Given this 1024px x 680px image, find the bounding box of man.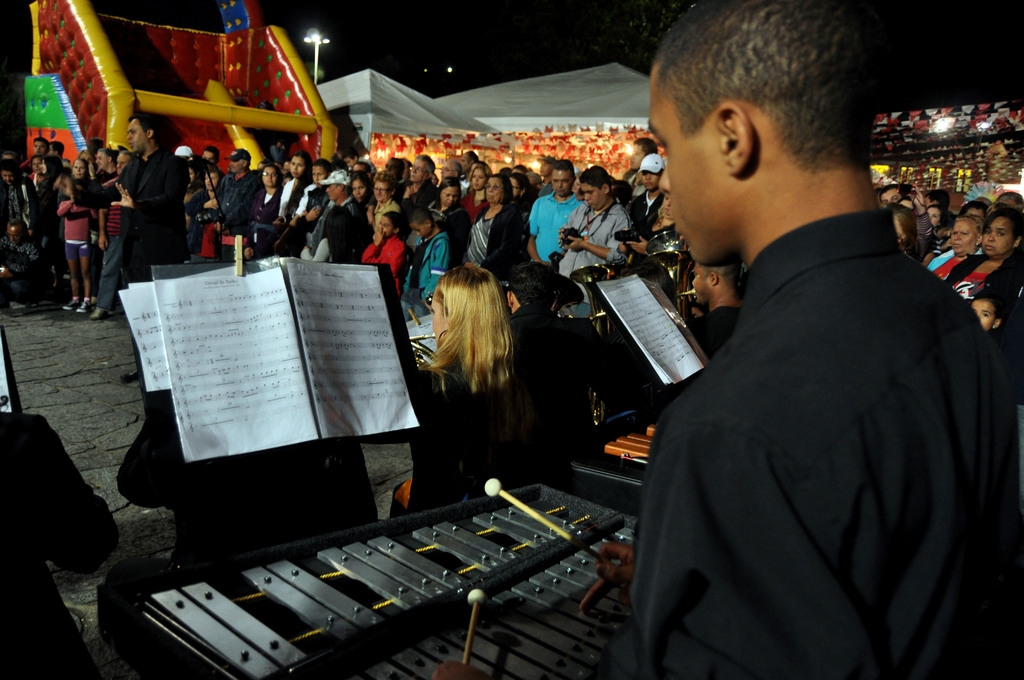
629,156,671,241.
